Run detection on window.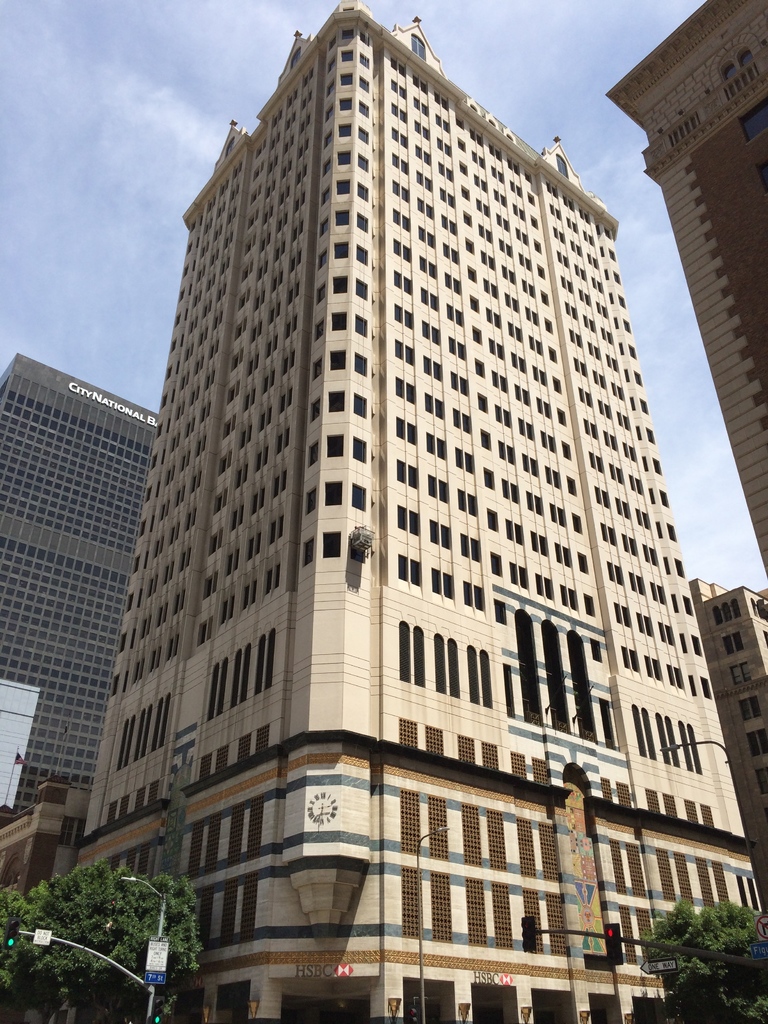
Result: [x1=394, y1=337, x2=412, y2=367].
